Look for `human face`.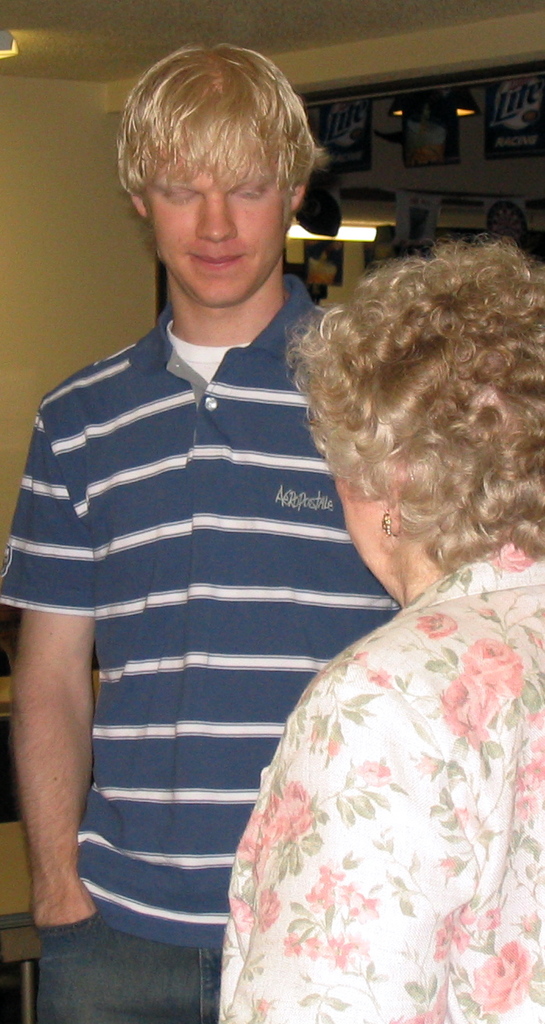
Found: BBox(329, 425, 391, 592).
